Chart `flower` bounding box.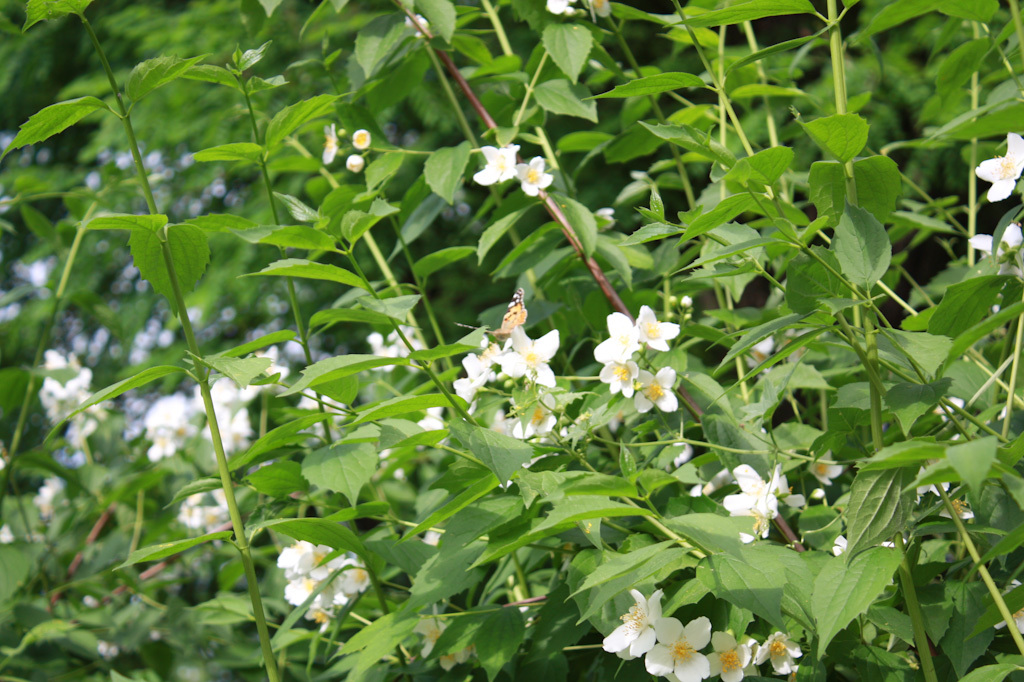
Charted: left=666, top=431, right=690, bottom=461.
